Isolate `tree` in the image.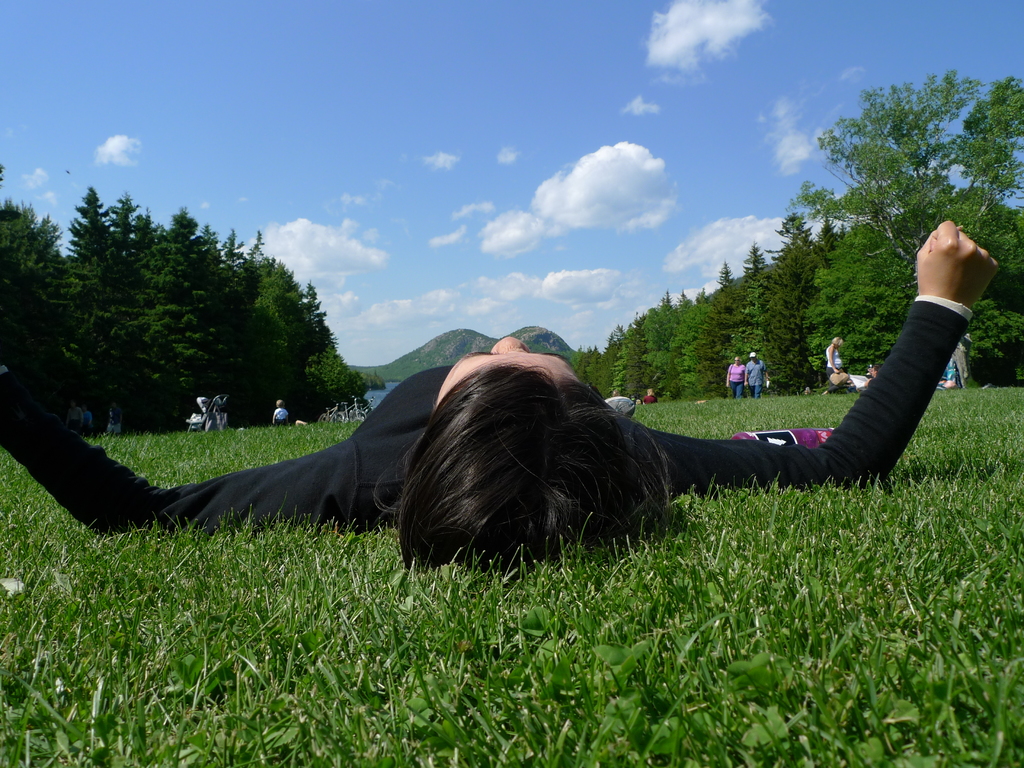
Isolated region: 578,344,612,396.
